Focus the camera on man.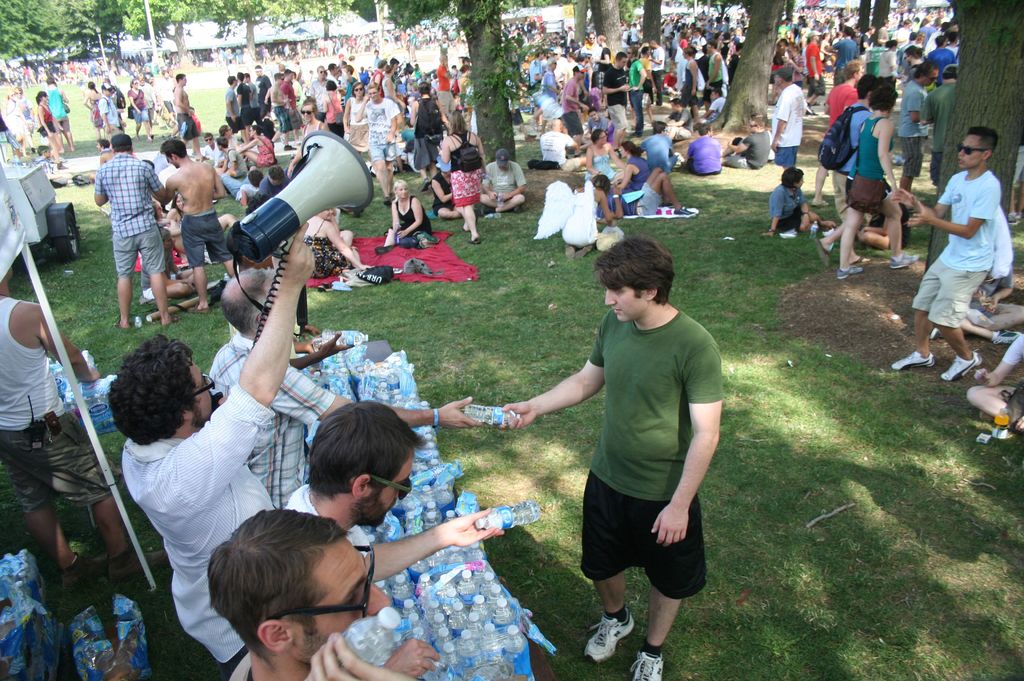
Focus region: BBox(0, 256, 143, 587).
